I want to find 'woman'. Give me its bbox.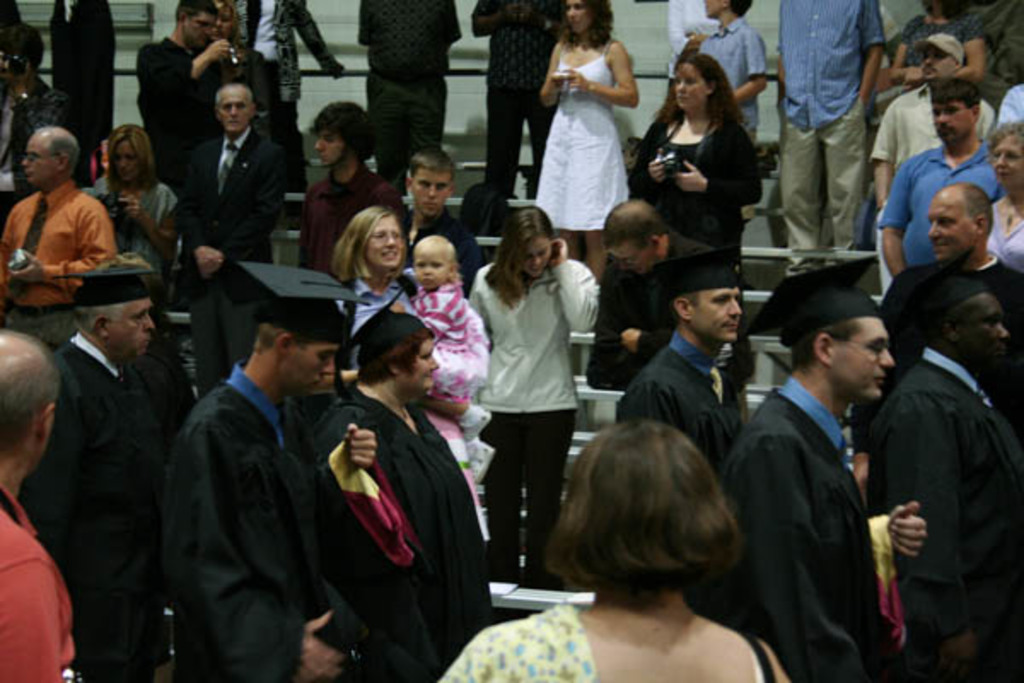
{"left": 428, "top": 418, "right": 788, "bottom": 681}.
